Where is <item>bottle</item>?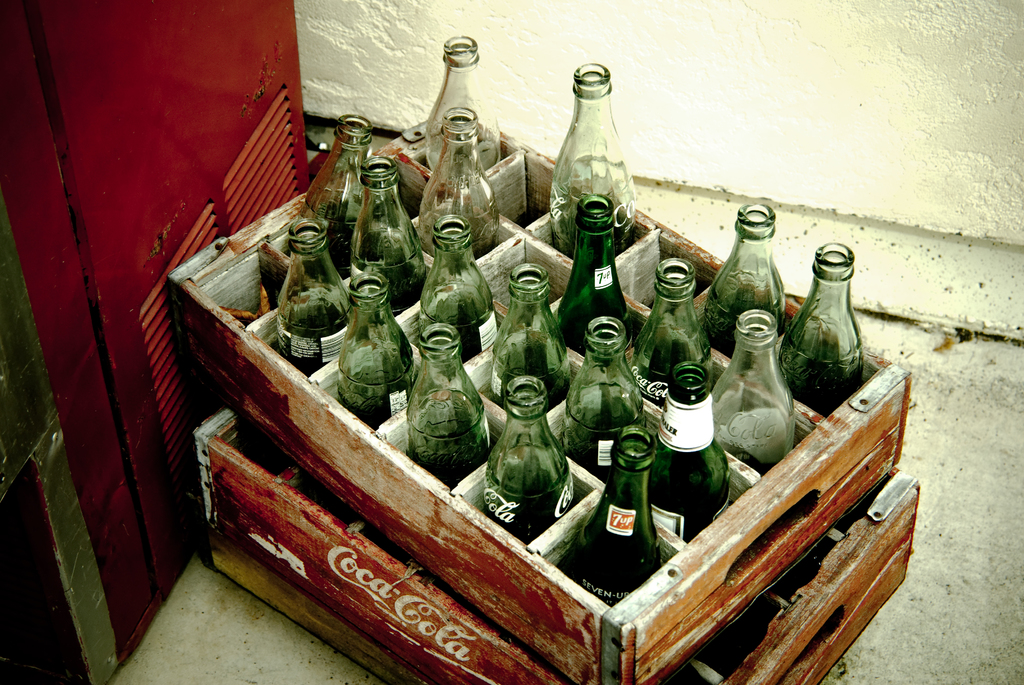
334/269/416/432.
